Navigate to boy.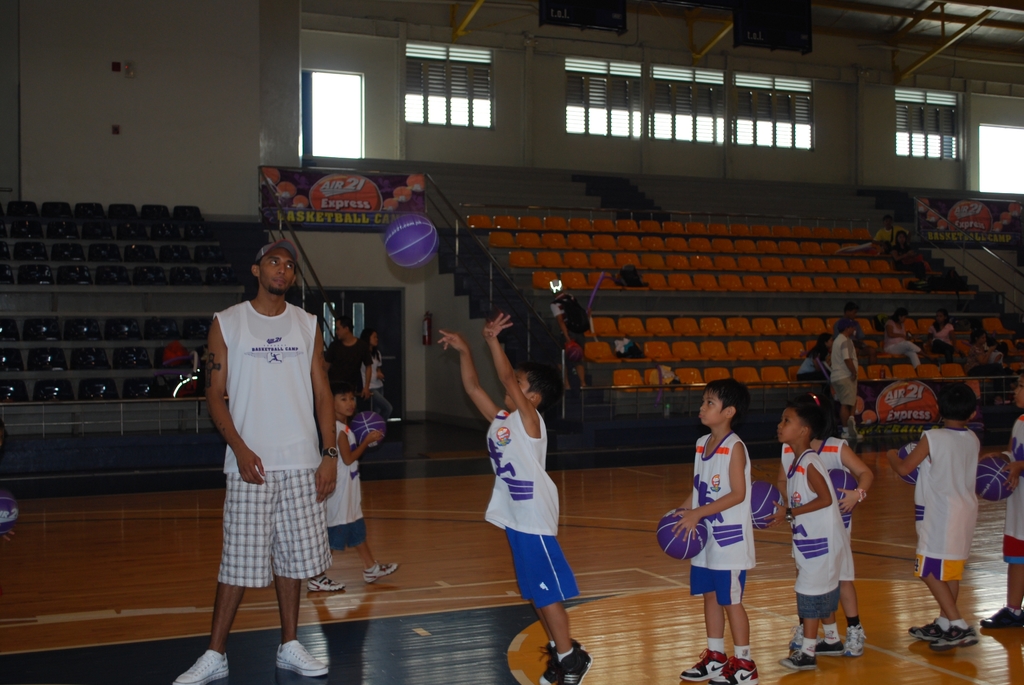
Navigation target: BBox(820, 409, 878, 665).
